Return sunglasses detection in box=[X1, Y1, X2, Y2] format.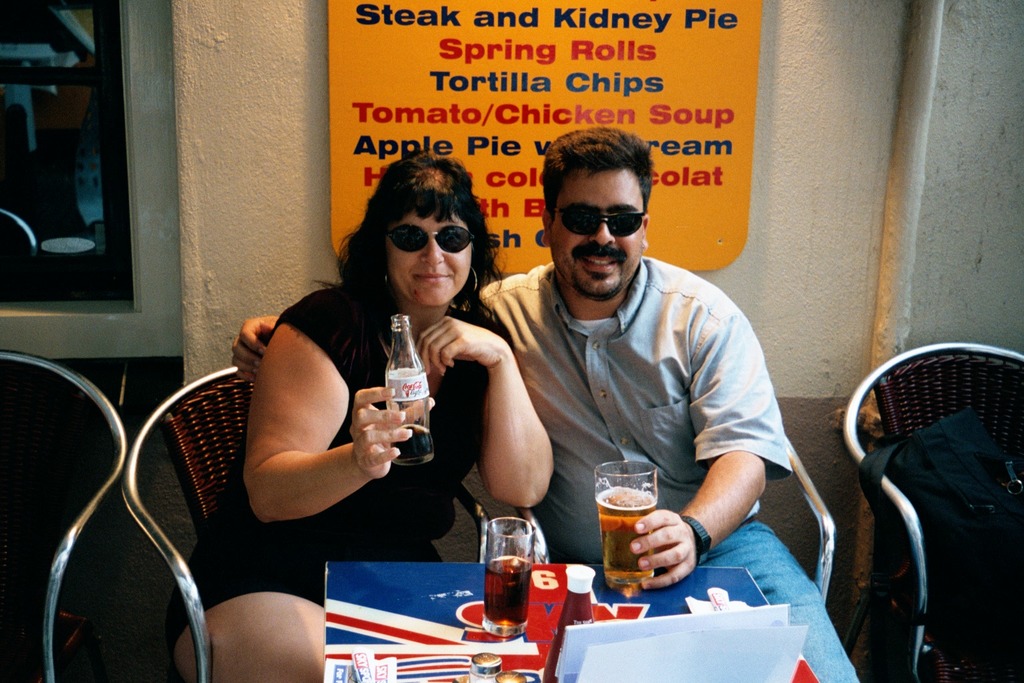
box=[553, 209, 644, 233].
